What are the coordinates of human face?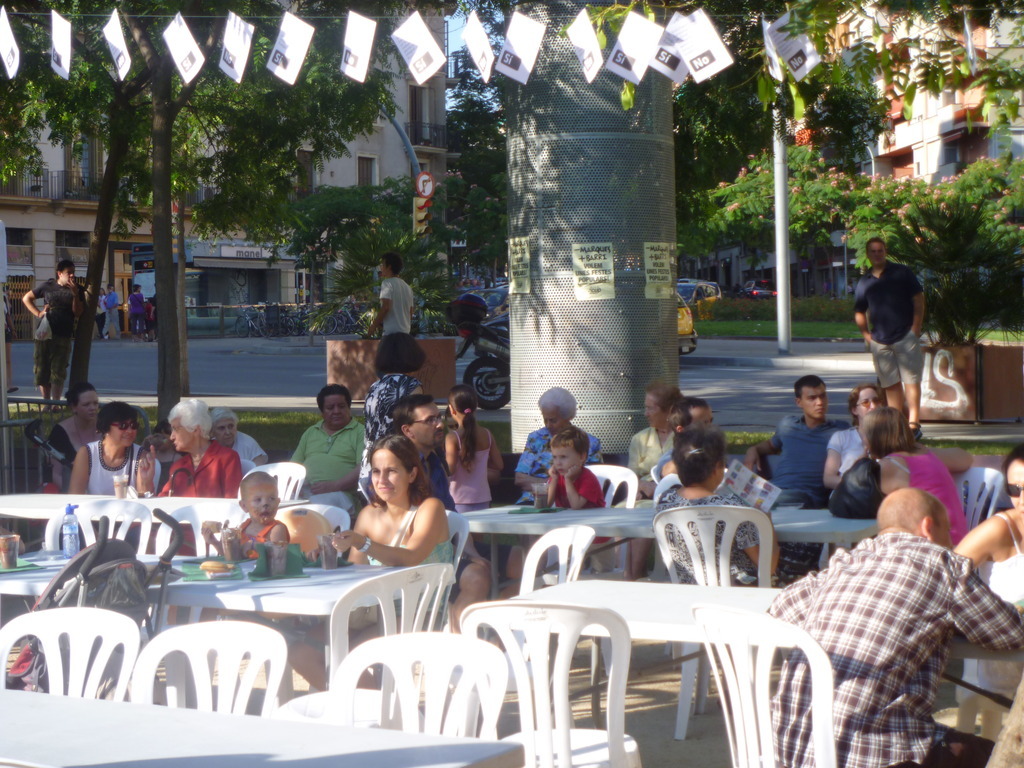
detection(695, 410, 713, 423).
